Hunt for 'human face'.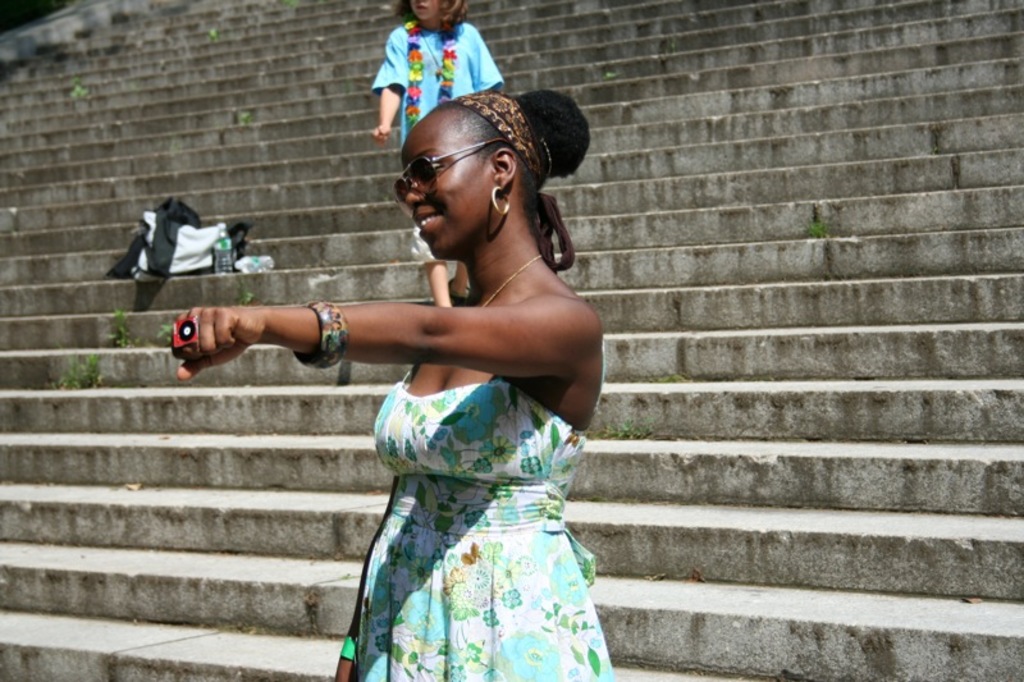
Hunted down at x1=384, y1=111, x2=495, y2=262.
